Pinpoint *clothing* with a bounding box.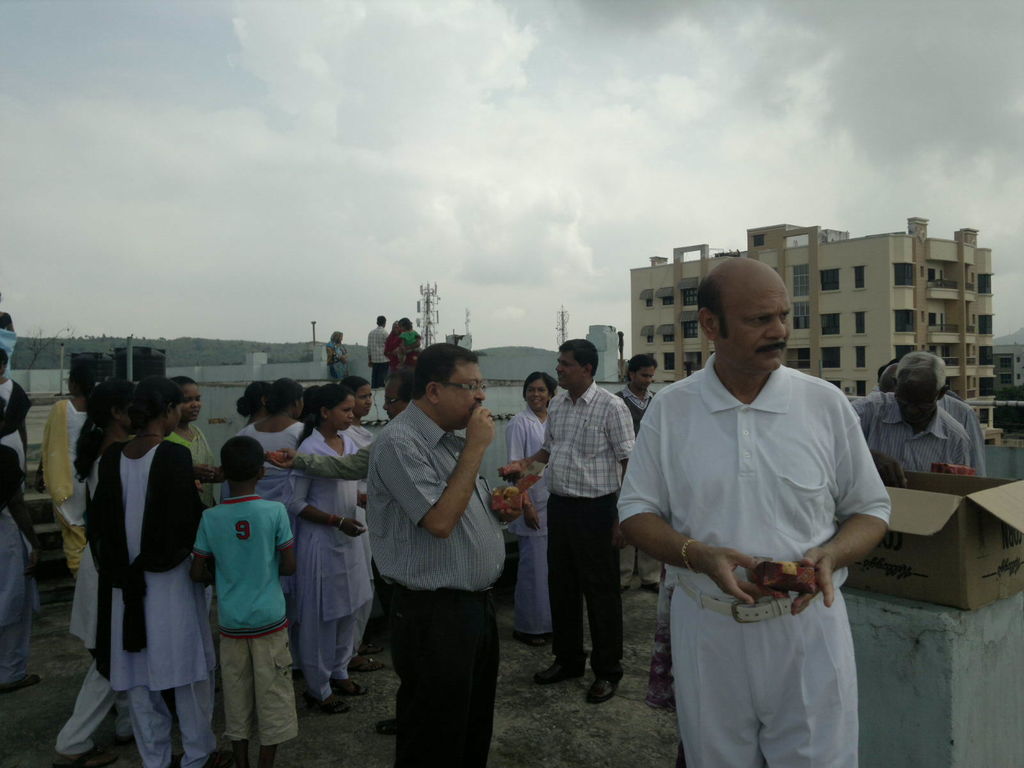
Rect(372, 582, 495, 767).
